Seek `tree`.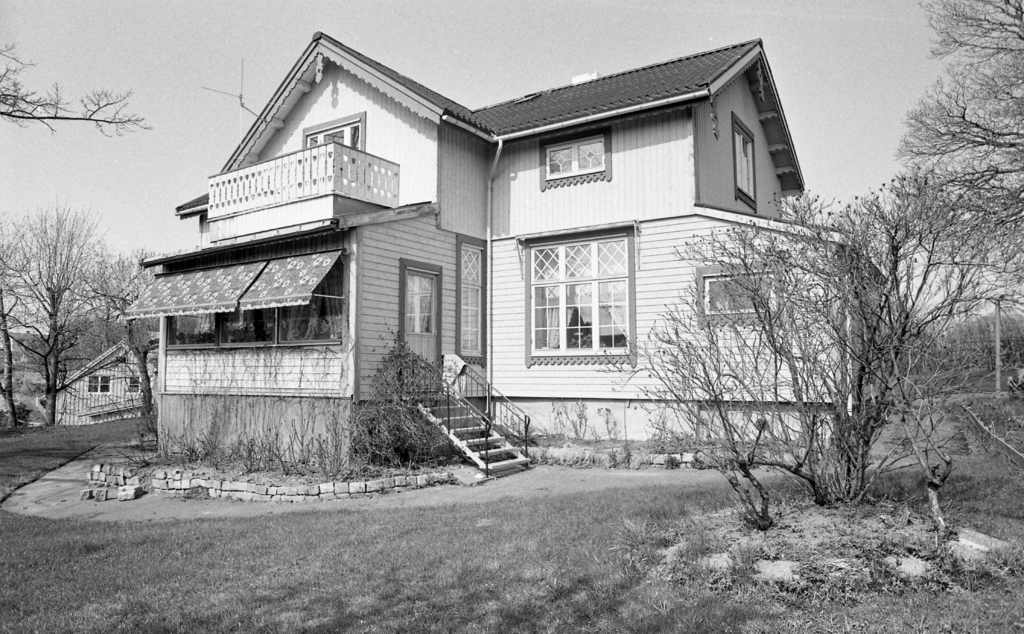
left=892, top=0, right=1023, bottom=343.
